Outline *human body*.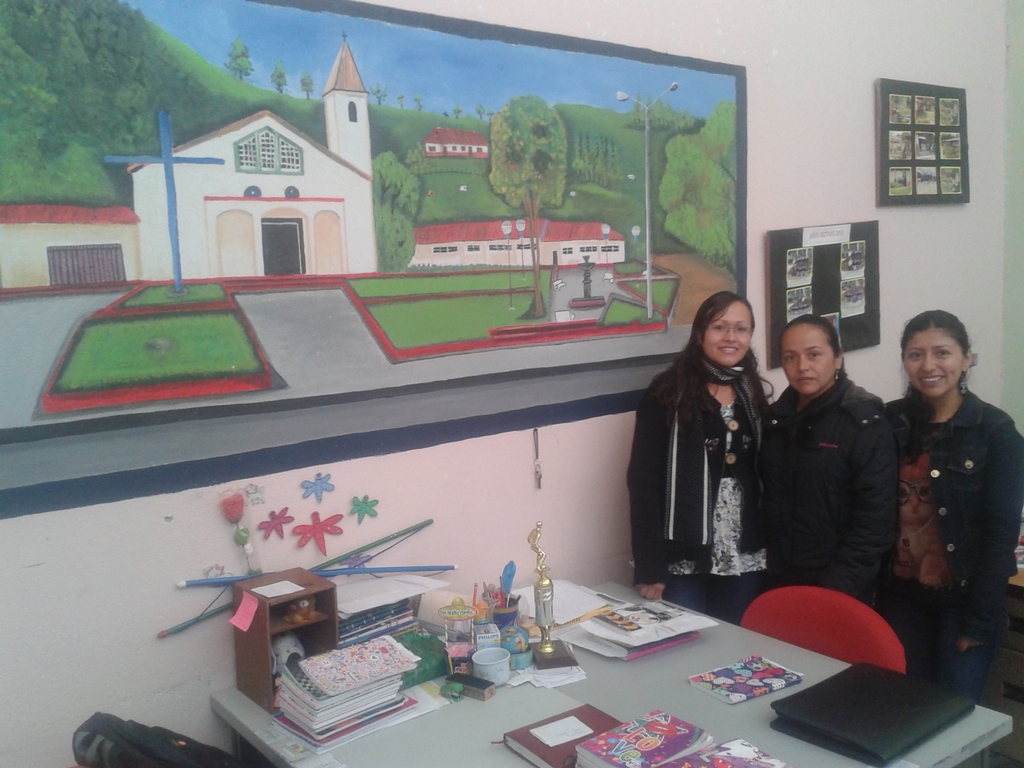
Outline: [755,374,902,607].
